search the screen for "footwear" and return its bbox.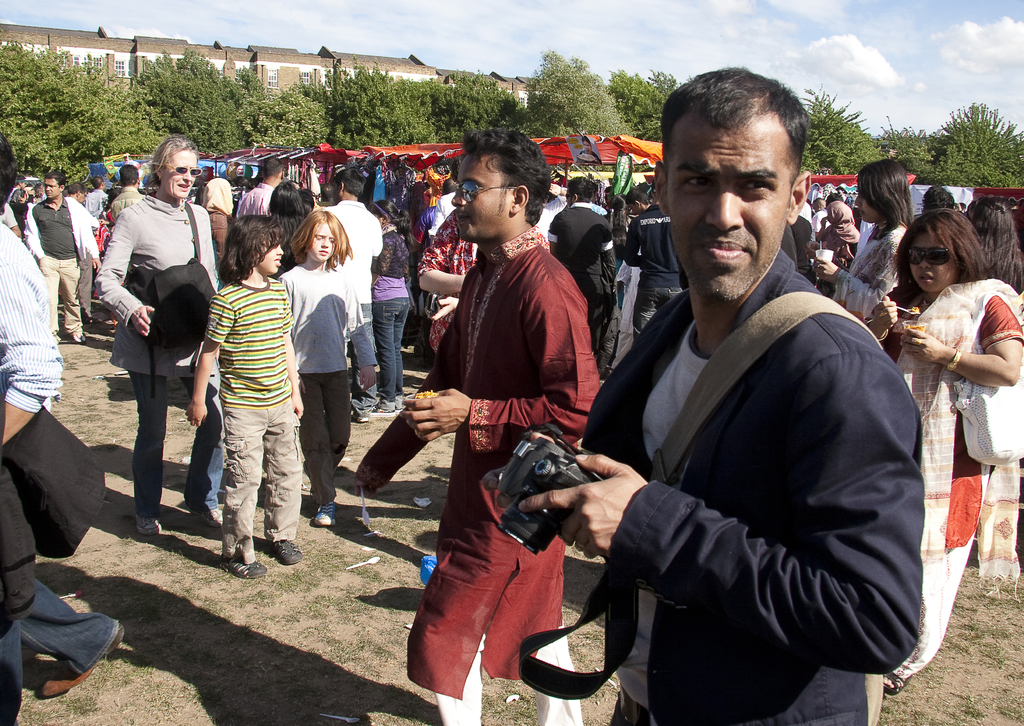
Found: select_region(311, 501, 337, 528).
